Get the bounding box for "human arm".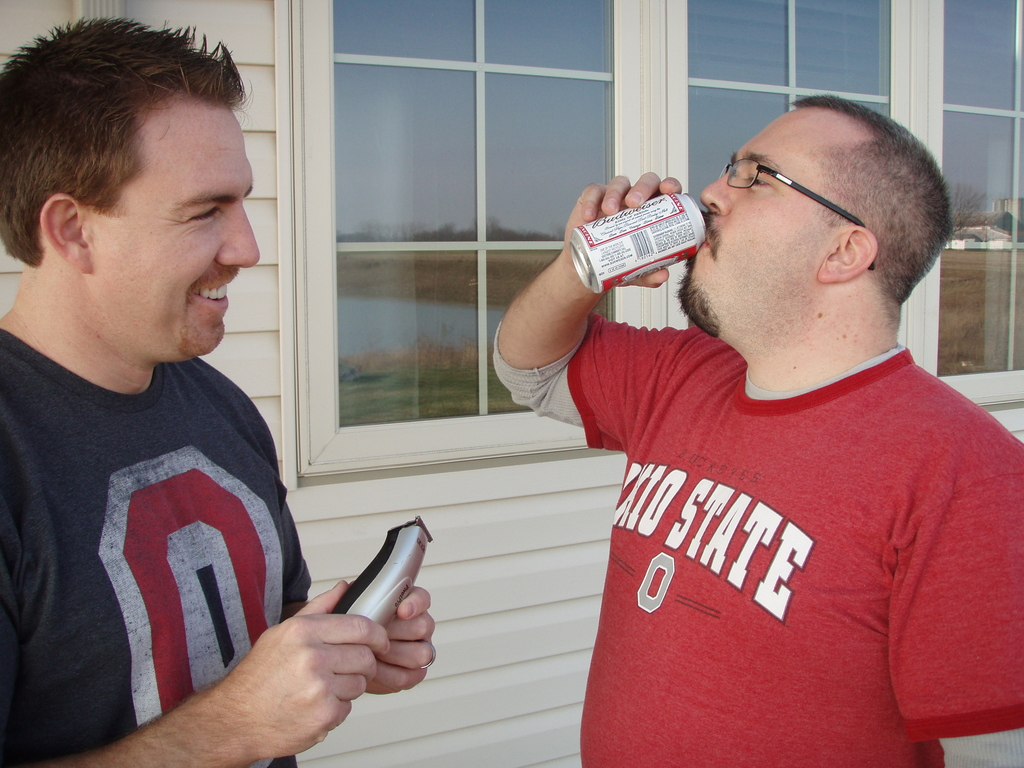
crop(891, 455, 1023, 767).
